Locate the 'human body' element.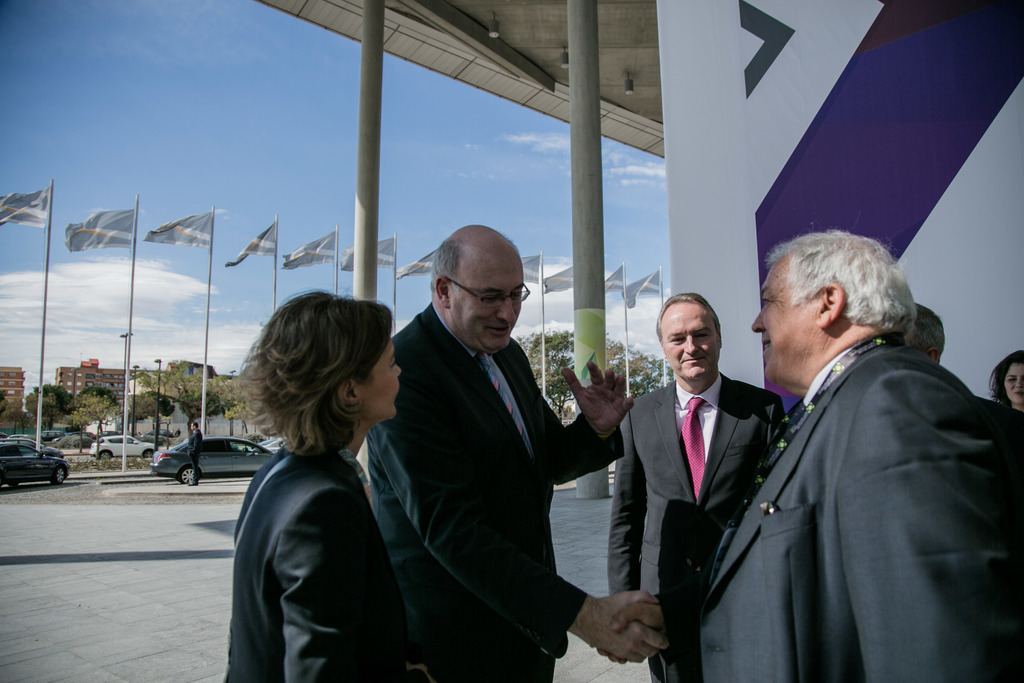
Element bbox: (377, 242, 556, 676).
